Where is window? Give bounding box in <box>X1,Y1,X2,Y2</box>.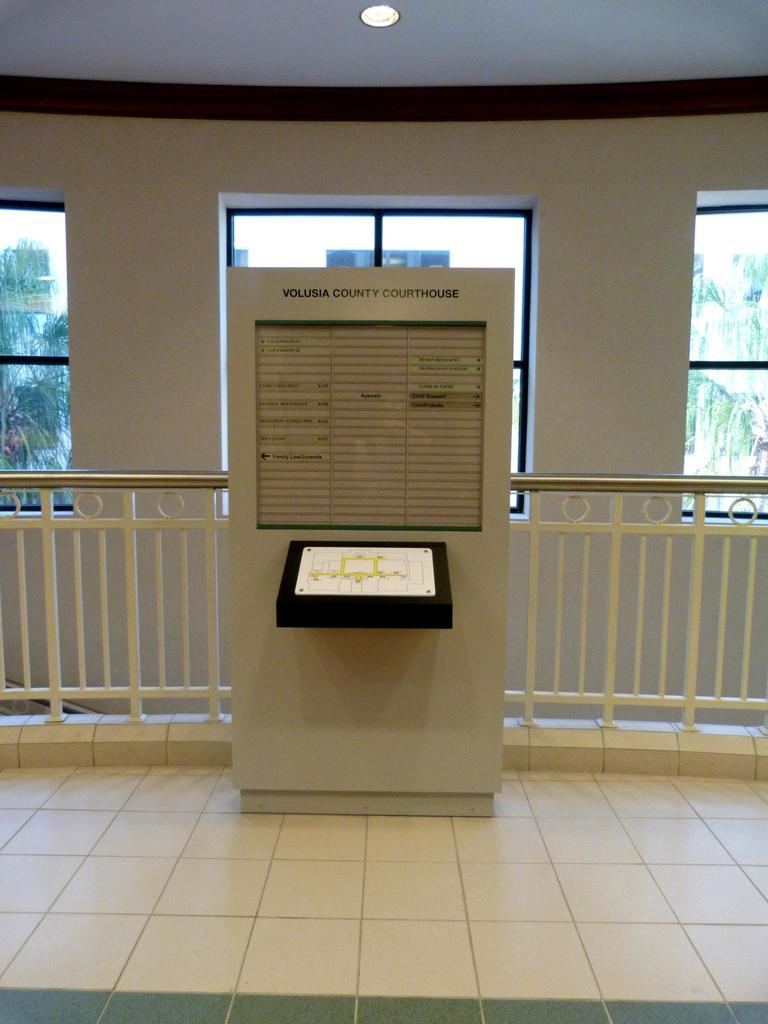
<box>0,192,81,519</box>.
